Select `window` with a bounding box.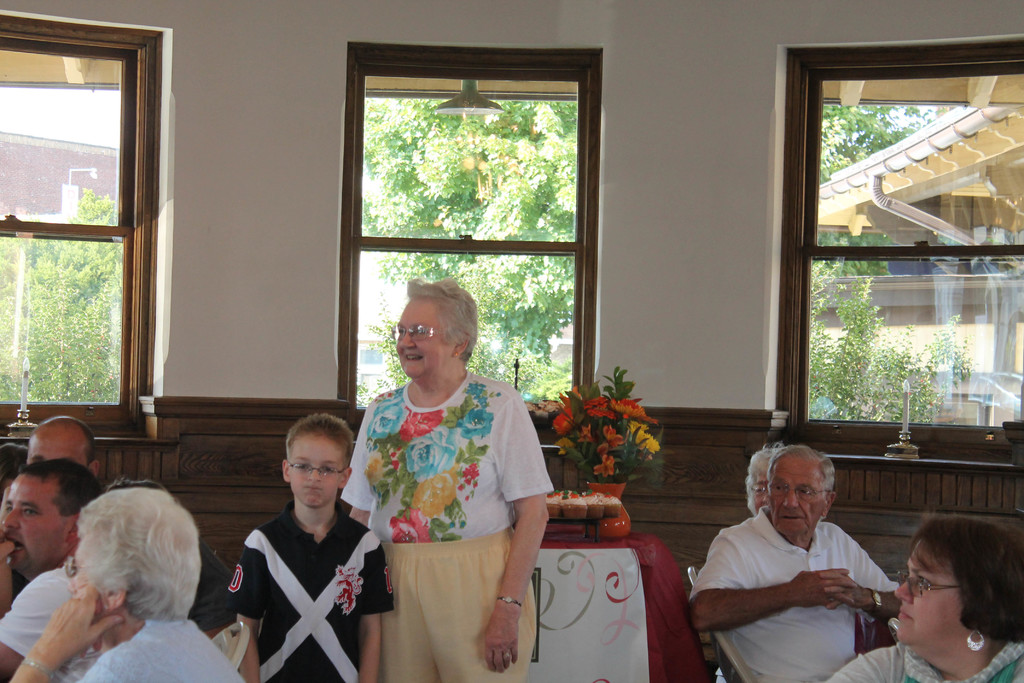
pyautogui.locateOnScreen(338, 38, 604, 404).
